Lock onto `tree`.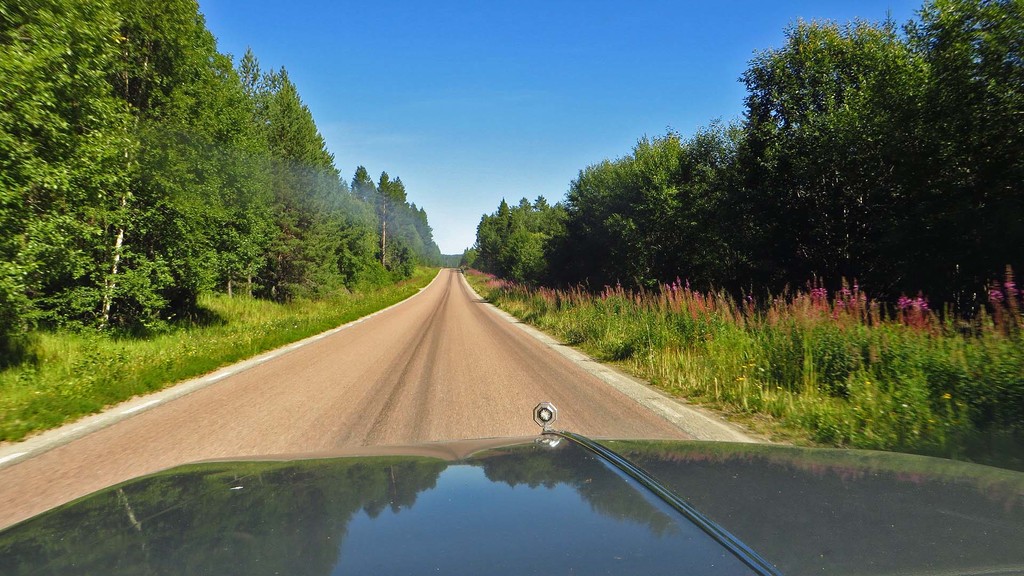
Locked: 610,133,735,266.
